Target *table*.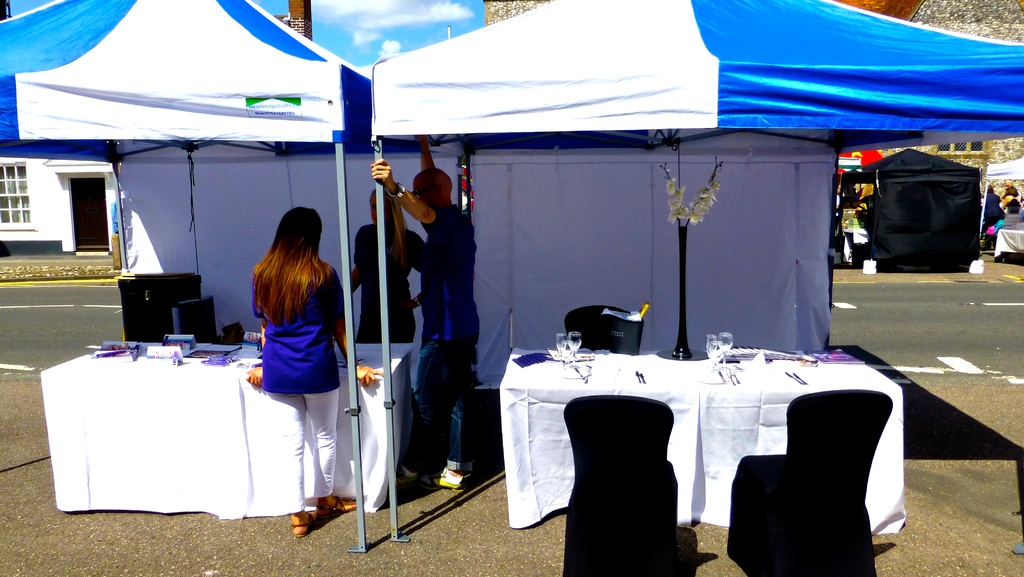
Target region: BBox(34, 333, 414, 528).
